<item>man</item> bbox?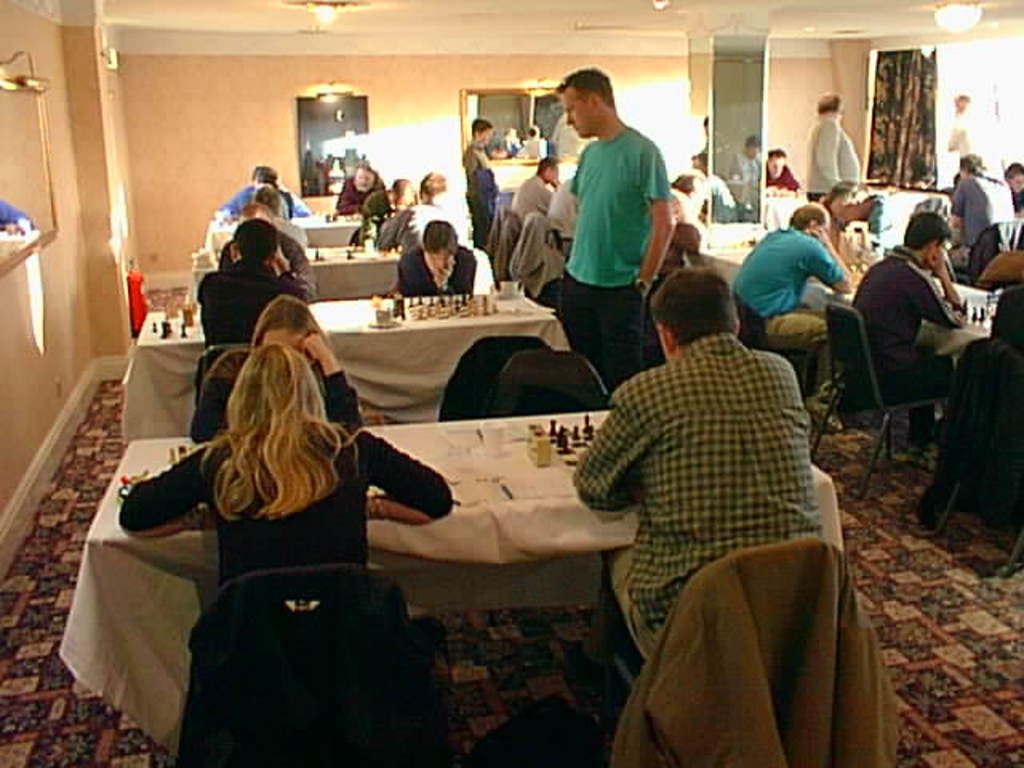
(left=374, top=168, right=467, bottom=254)
